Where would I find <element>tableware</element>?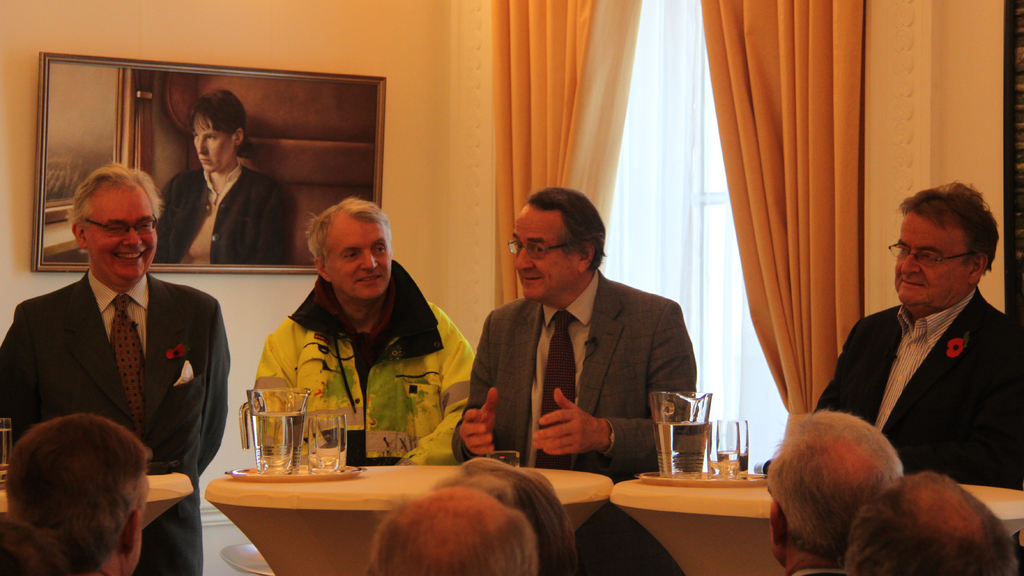
At locate(710, 418, 741, 476).
